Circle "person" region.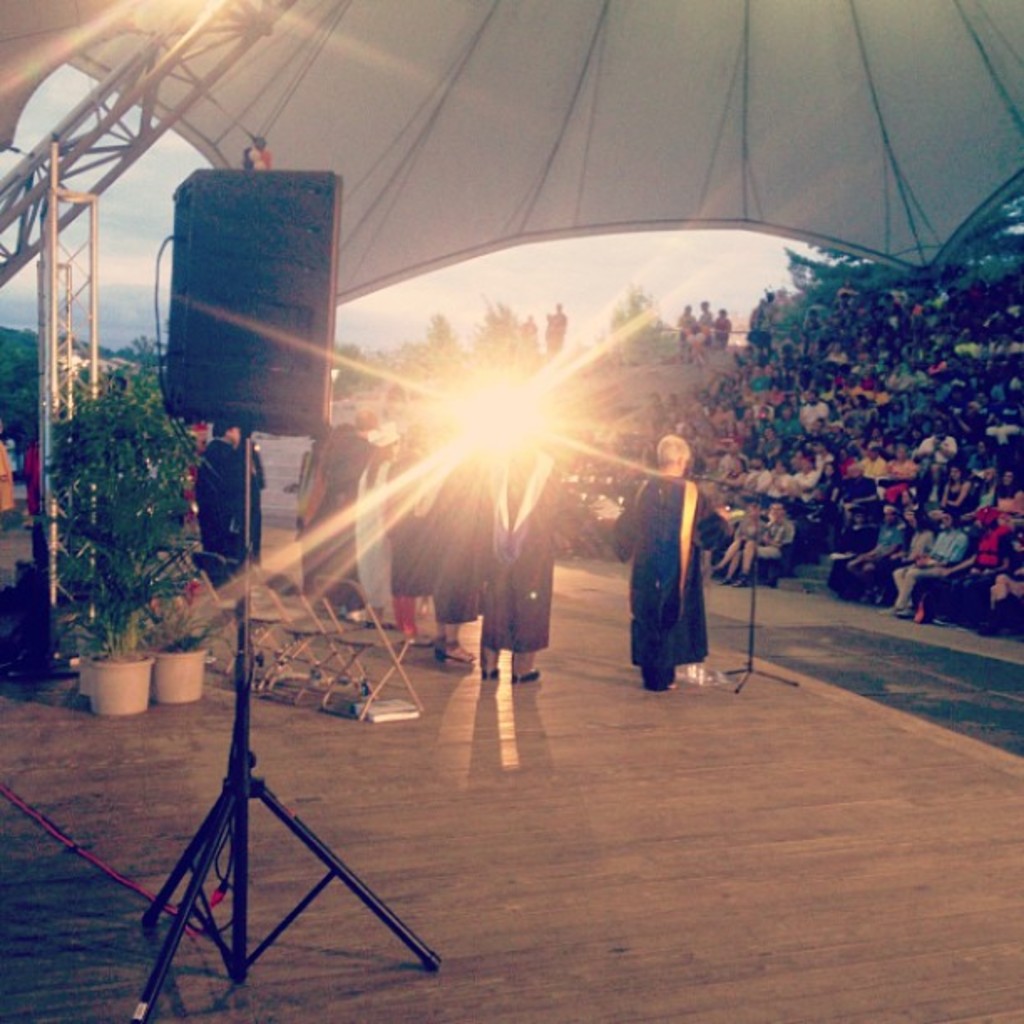
Region: Rect(489, 310, 539, 371).
